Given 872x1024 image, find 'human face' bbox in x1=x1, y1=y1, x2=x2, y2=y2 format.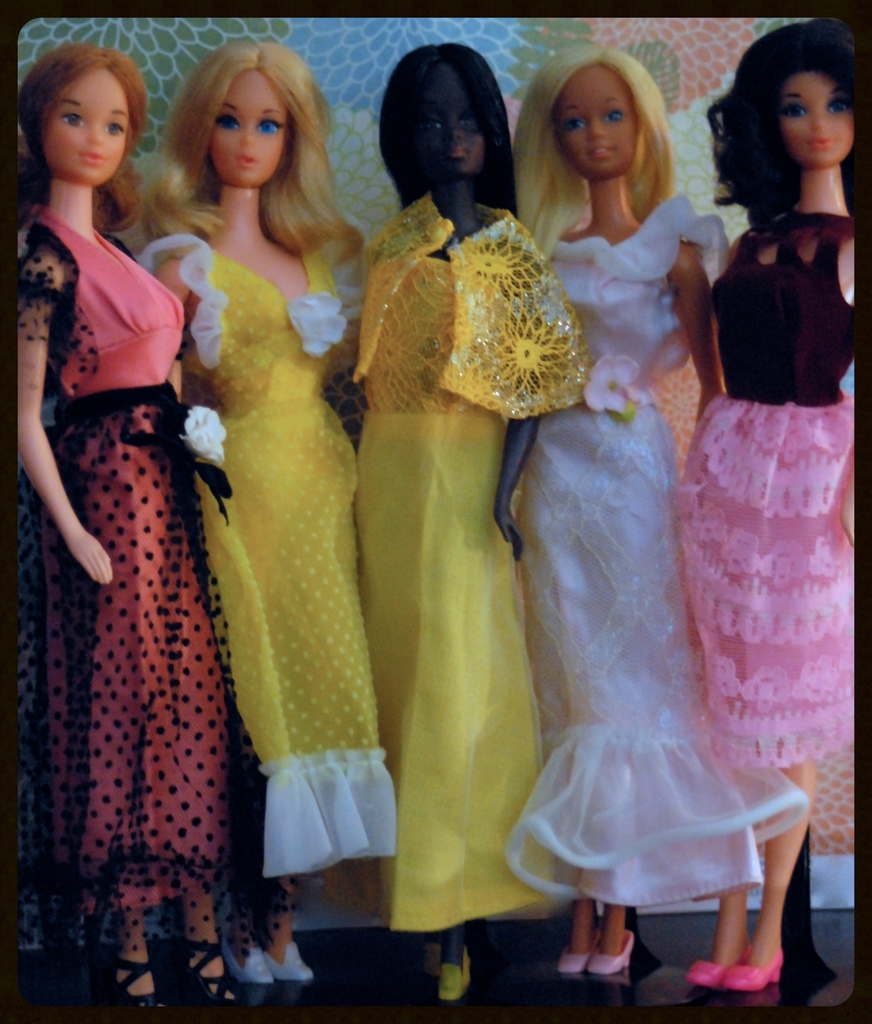
x1=202, y1=68, x2=287, y2=185.
